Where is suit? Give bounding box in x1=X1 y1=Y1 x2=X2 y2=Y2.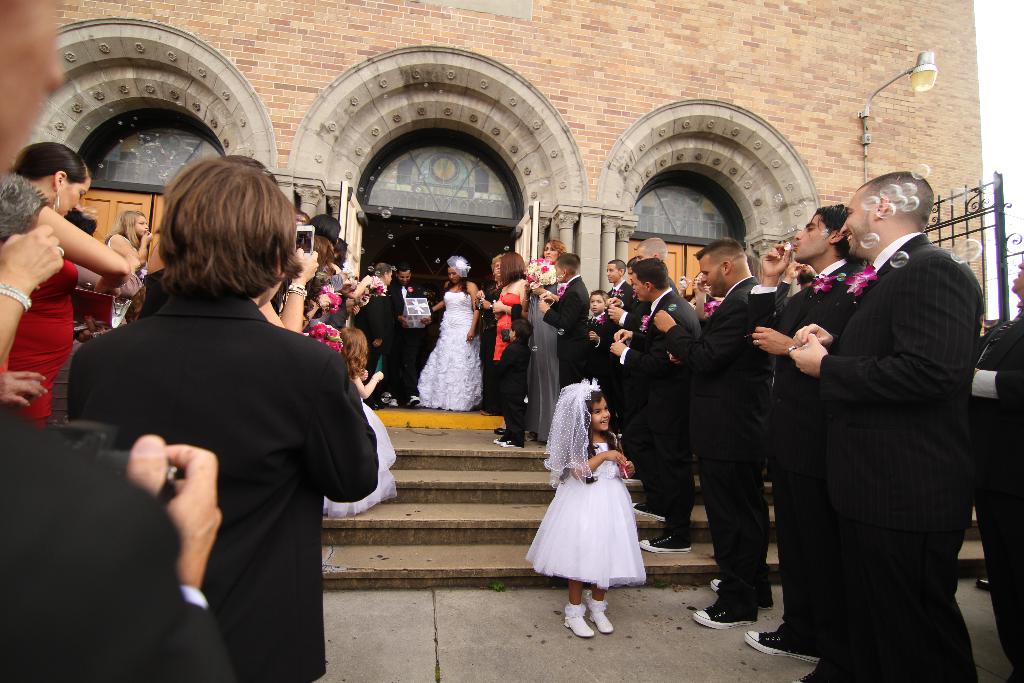
x1=616 y1=286 x2=705 y2=538.
